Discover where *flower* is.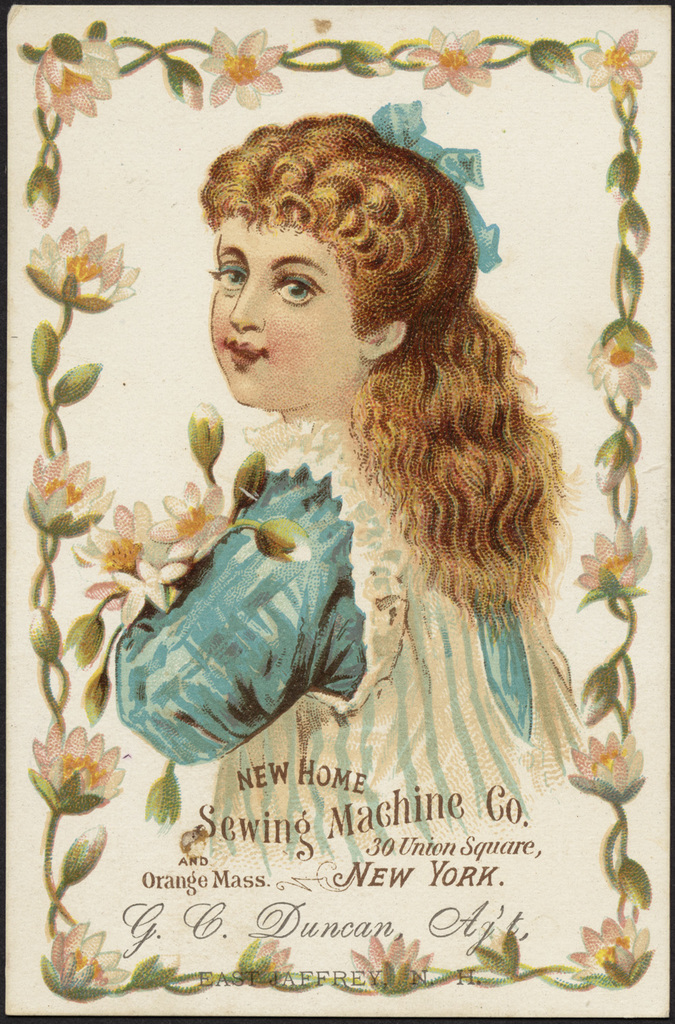
Discovered at box=[20, 221, 142, 312].
